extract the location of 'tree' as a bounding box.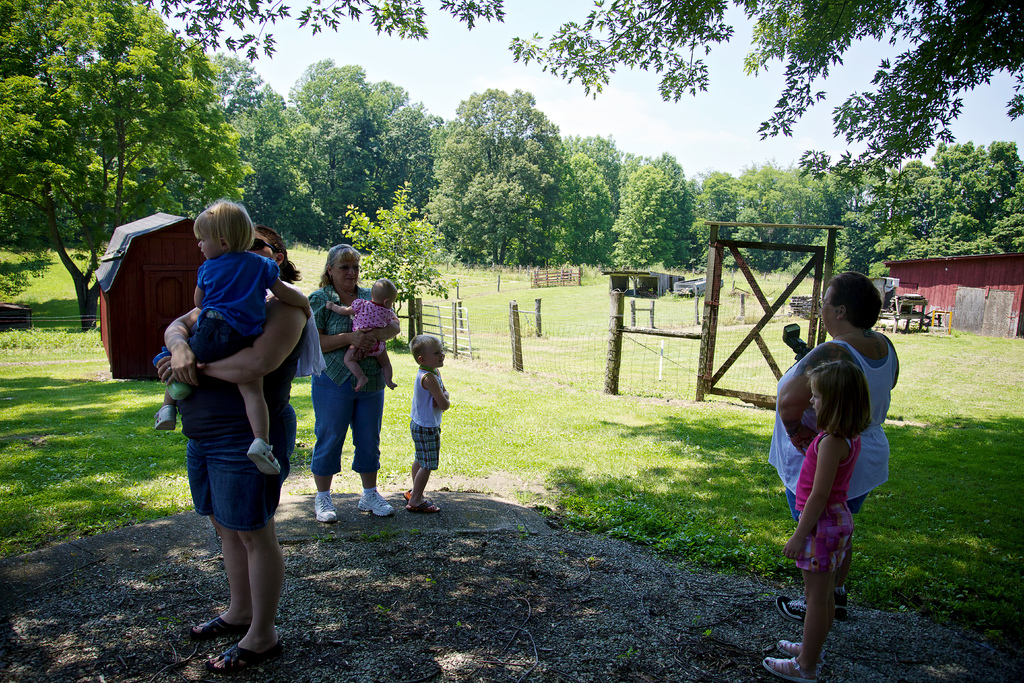
l=245, t=53, r=431, b=254.
